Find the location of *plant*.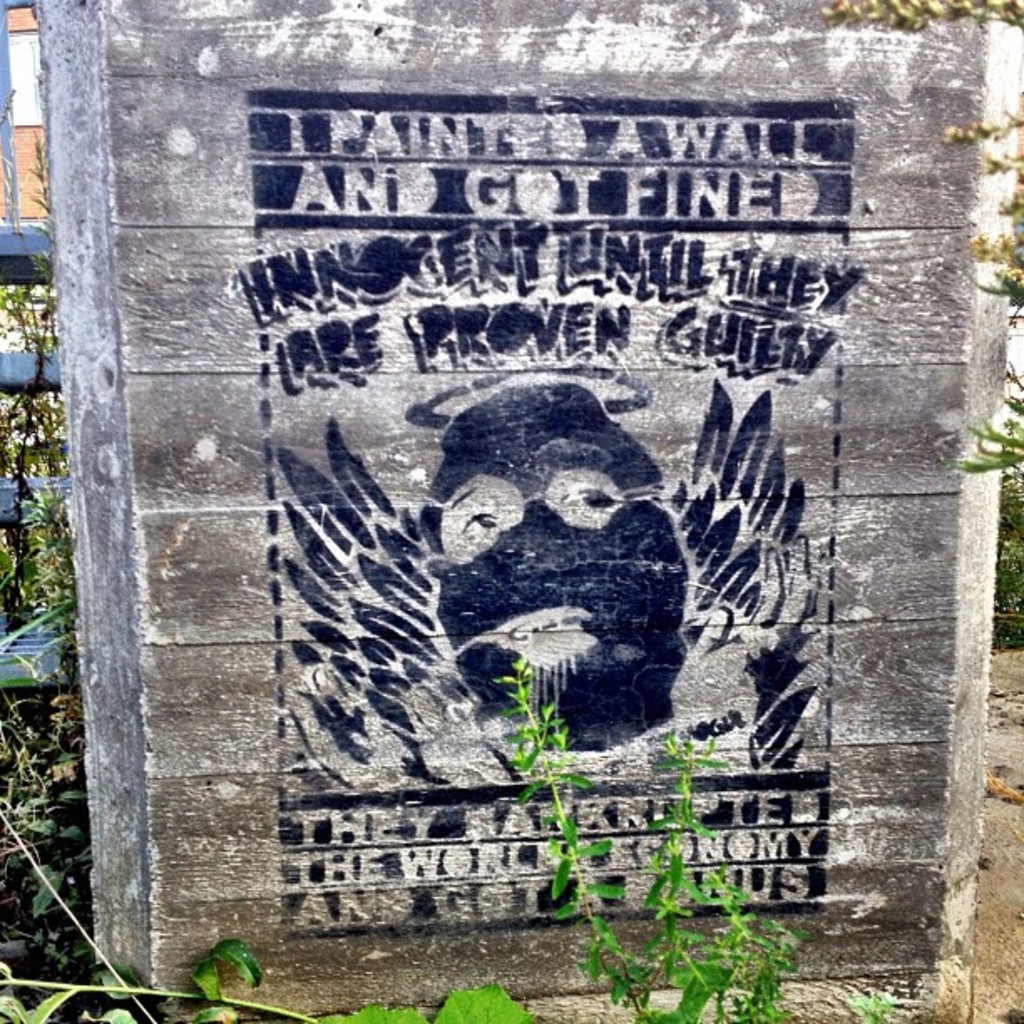
Location: box=[989, 490, 1022, 651].
